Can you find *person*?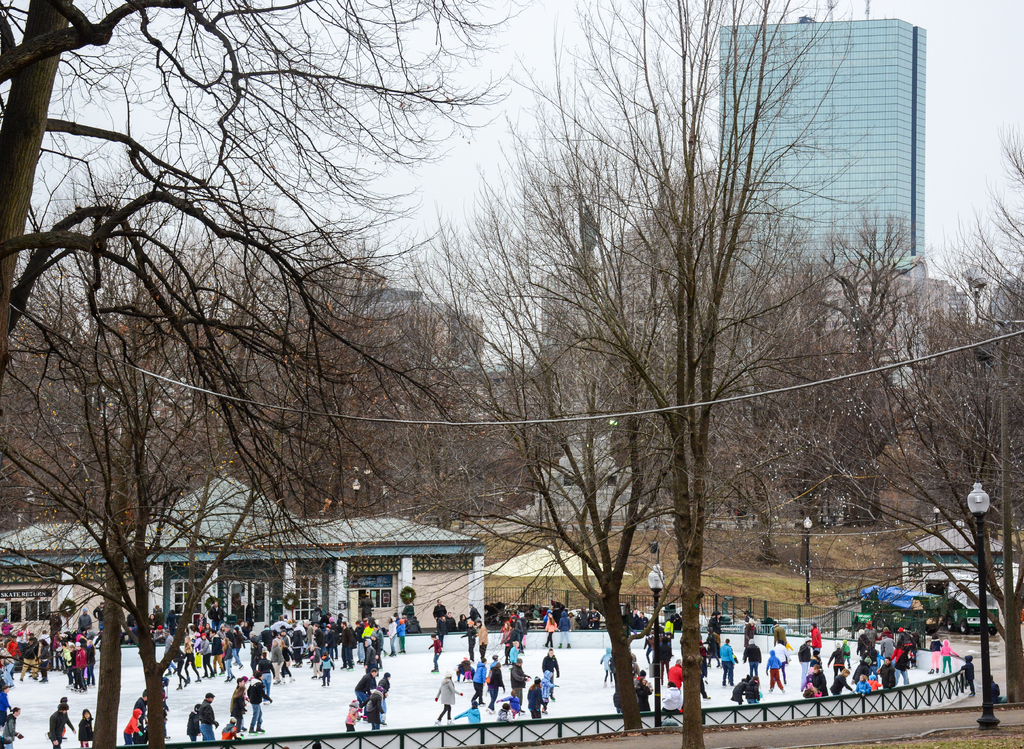
Yes, bounding box: 441:611:460:636.
